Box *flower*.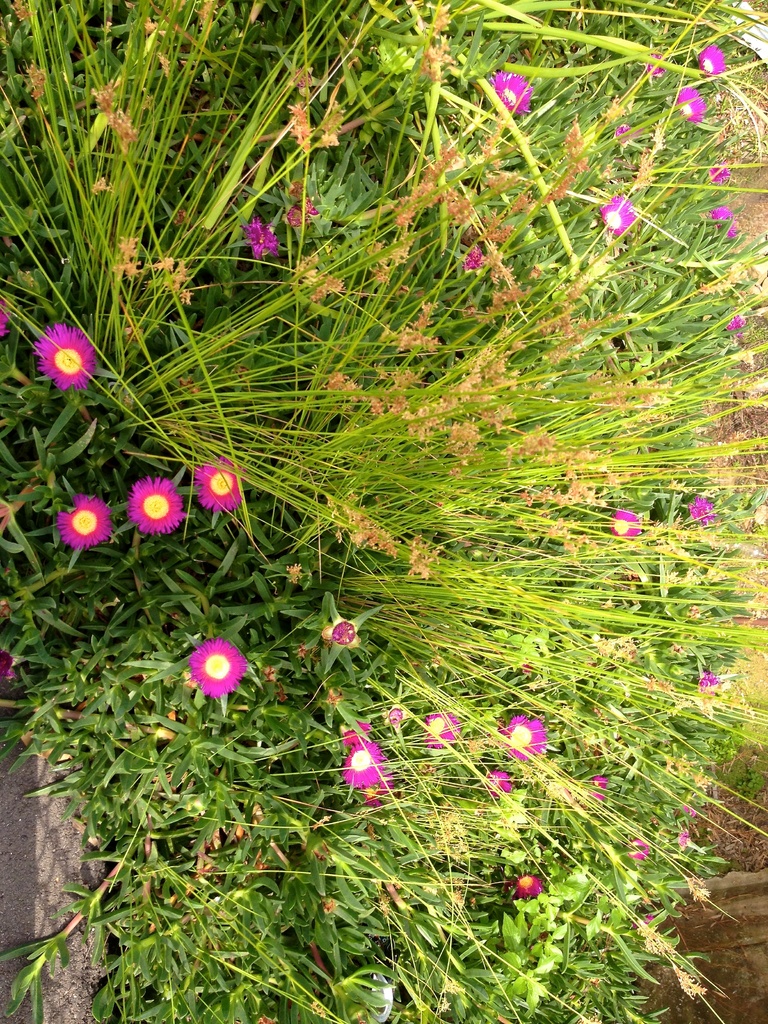
bbox=(30, 317, 93, 401).
